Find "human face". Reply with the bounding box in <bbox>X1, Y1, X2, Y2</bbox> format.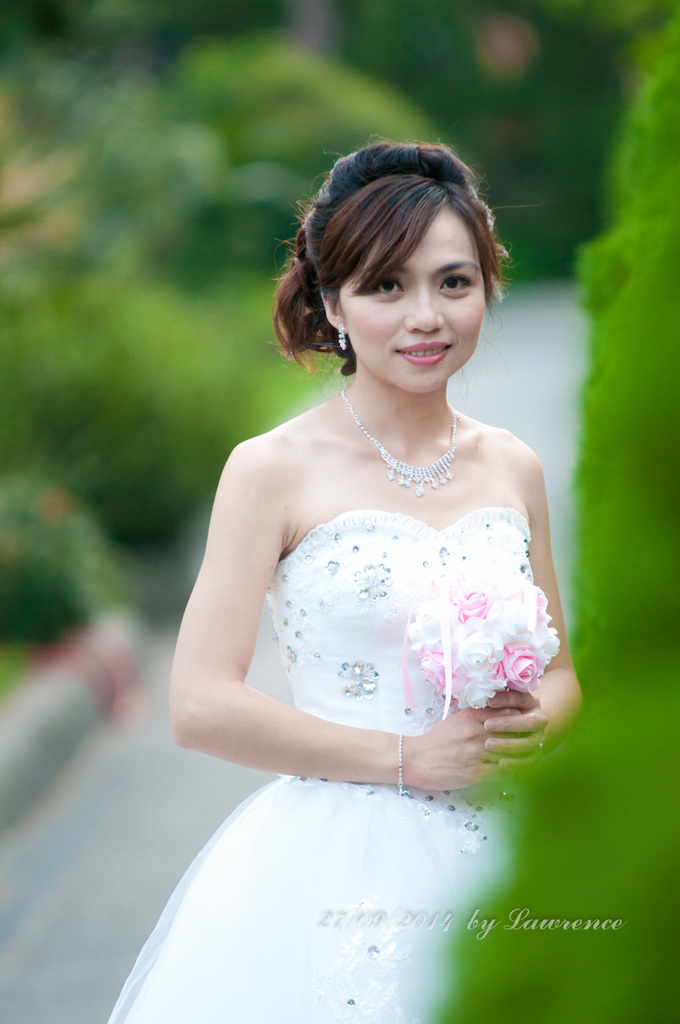
<bbox>341, 207, 485, 391</bbox>.
